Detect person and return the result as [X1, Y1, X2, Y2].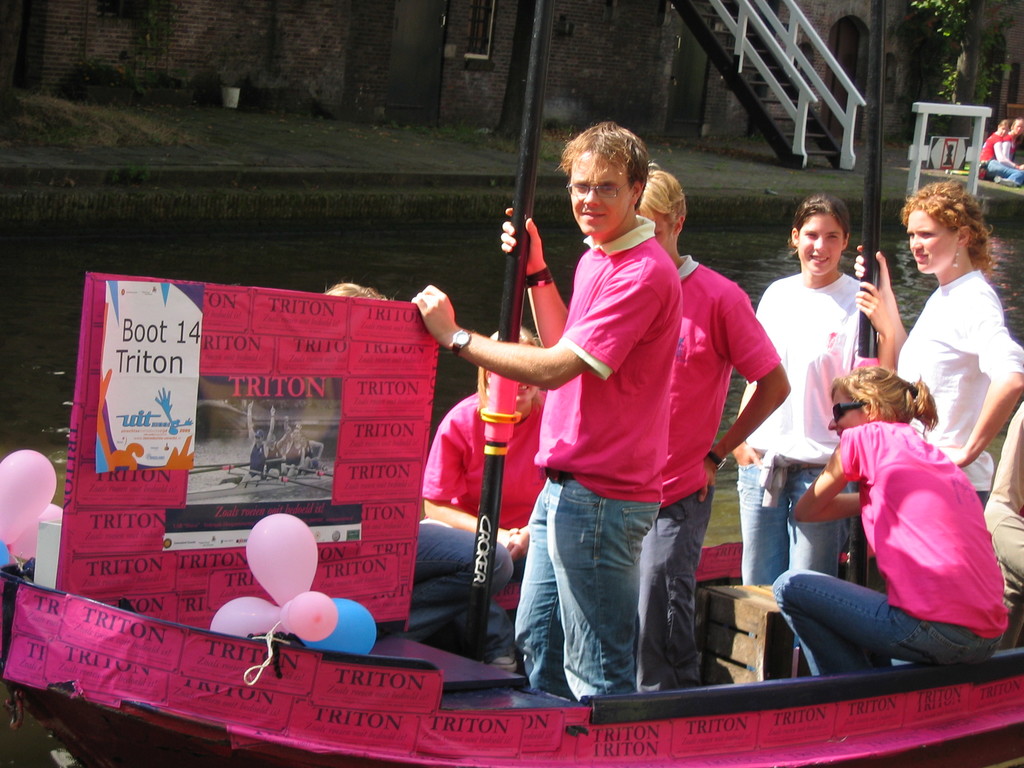
[732, 188, 886, 648].
